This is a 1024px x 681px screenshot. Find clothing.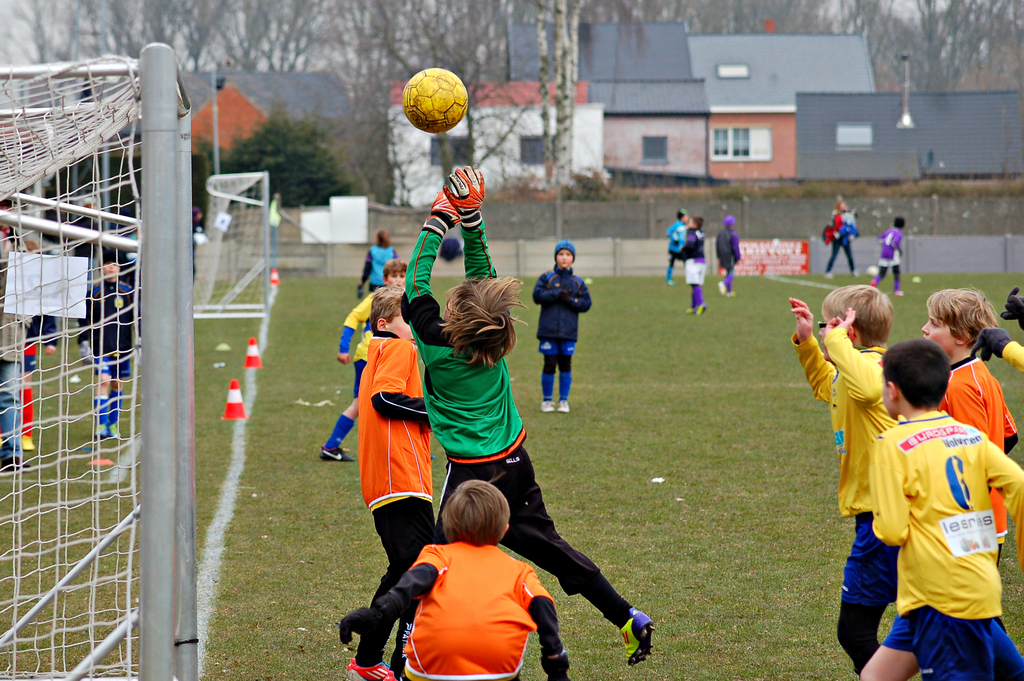
Bounding box: [x1=679, y1=224, x2=706, y2=288].
